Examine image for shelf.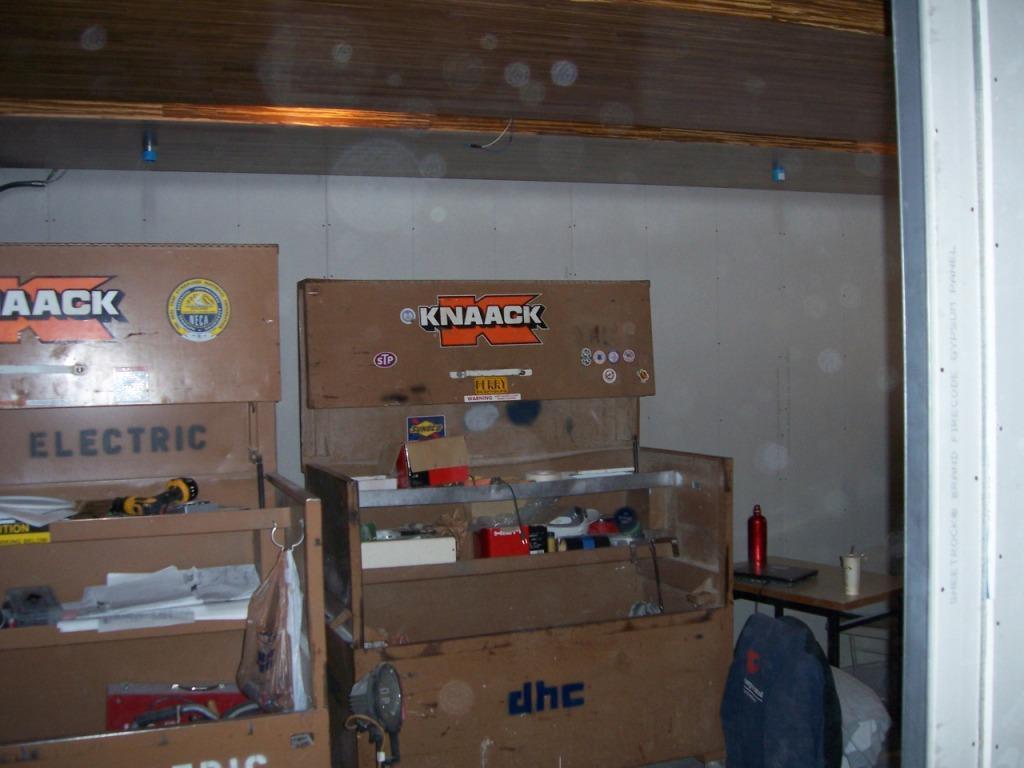
Examination result: box=[342, 451, 738, 767].
